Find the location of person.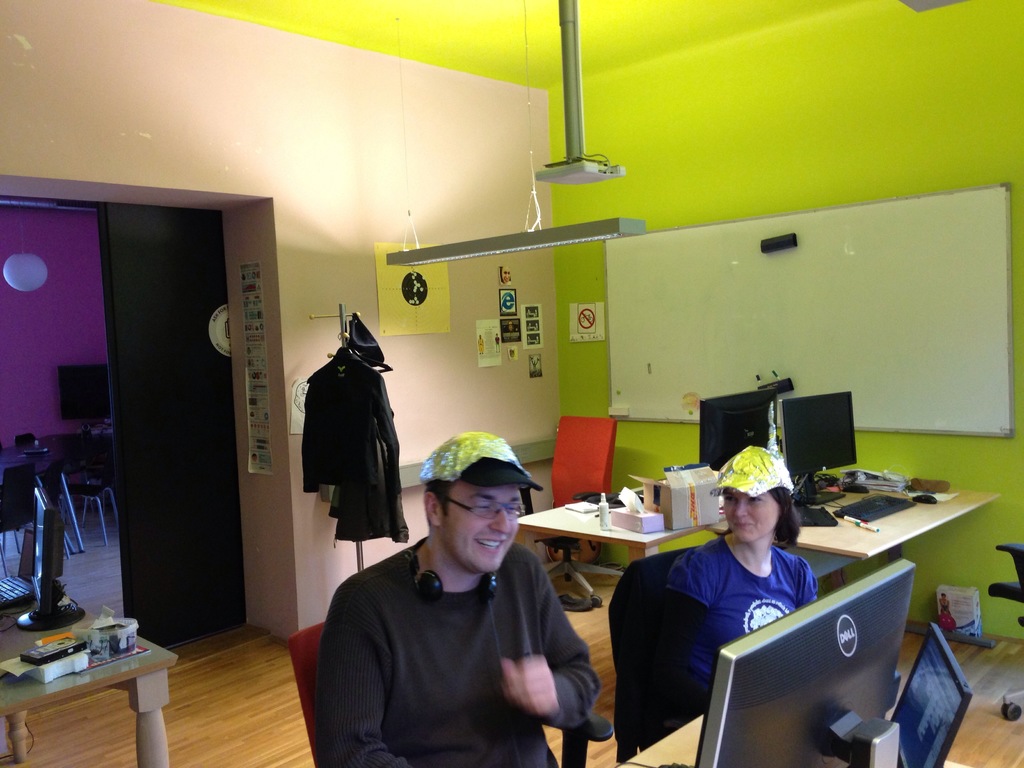
Location: select_region(312, 426, 588, 763).
